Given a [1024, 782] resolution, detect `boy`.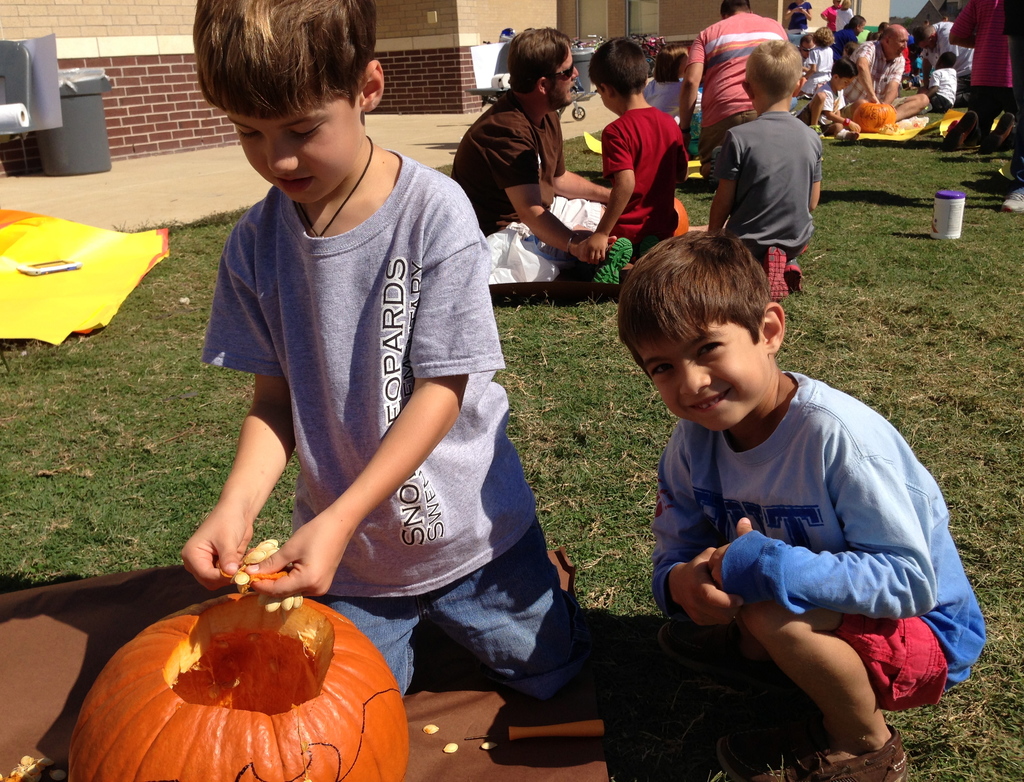
704,41,822,290.
